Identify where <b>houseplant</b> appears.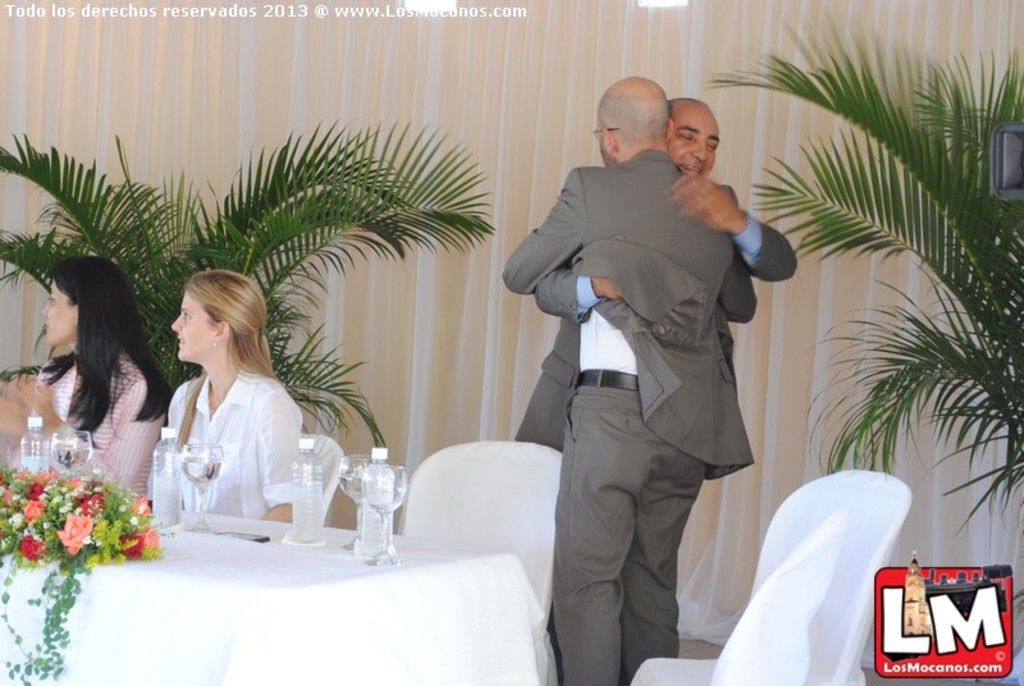
Appears at 0:127:508:517.
